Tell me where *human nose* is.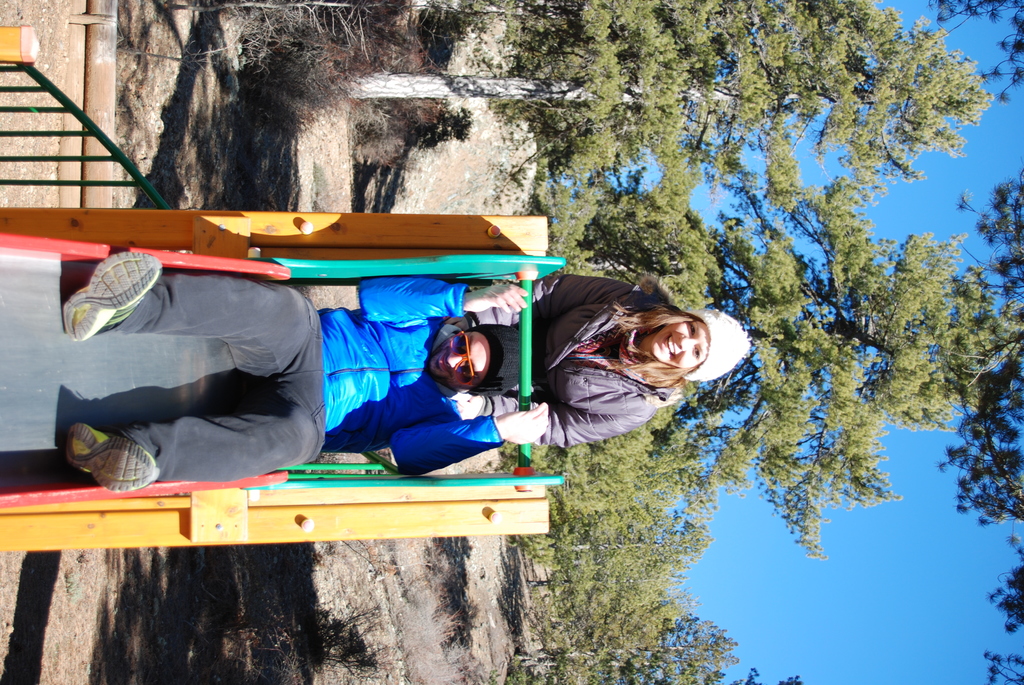
*human nose* is at bbox=[678, 335, 698, 350].
